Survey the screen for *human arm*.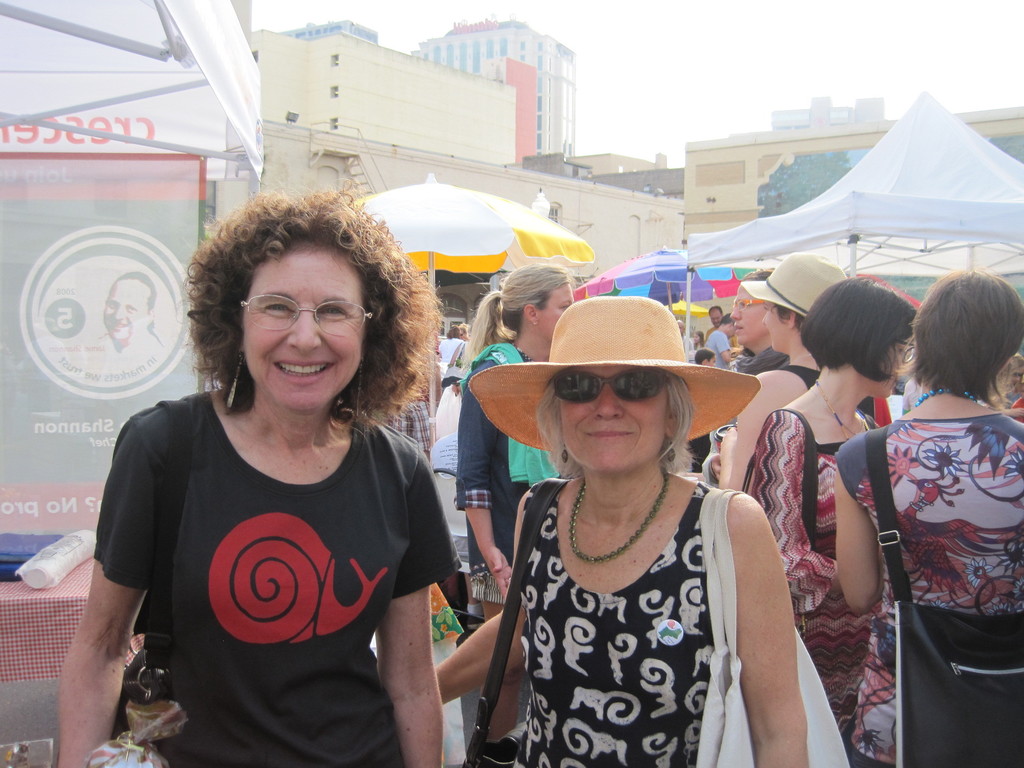
Survey found: left=718, top=367, right=779, bottom=488.
